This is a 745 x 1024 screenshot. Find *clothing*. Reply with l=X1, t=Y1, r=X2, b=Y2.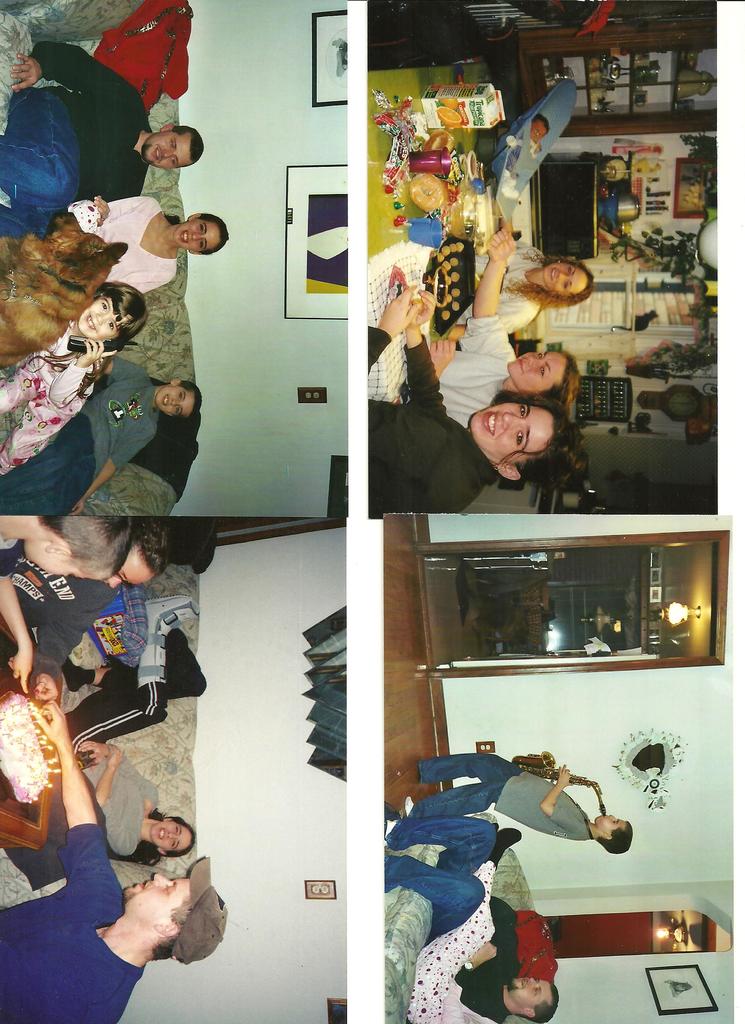
l=64, t=677, r=160, b=857.
